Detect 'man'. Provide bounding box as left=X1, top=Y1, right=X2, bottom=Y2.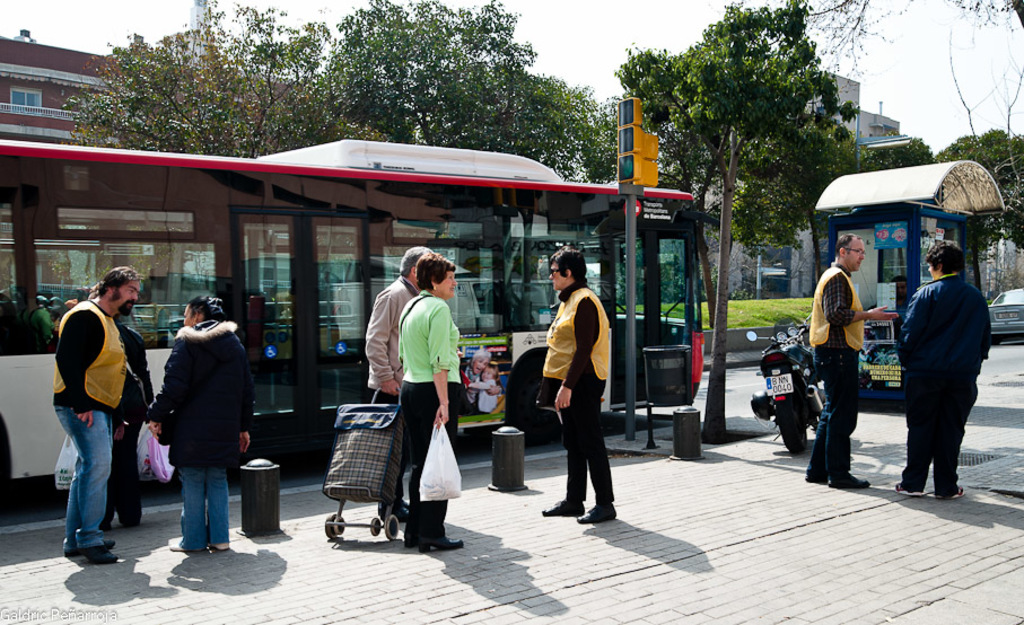
left=362, top=246, right=435, bottom=527.
